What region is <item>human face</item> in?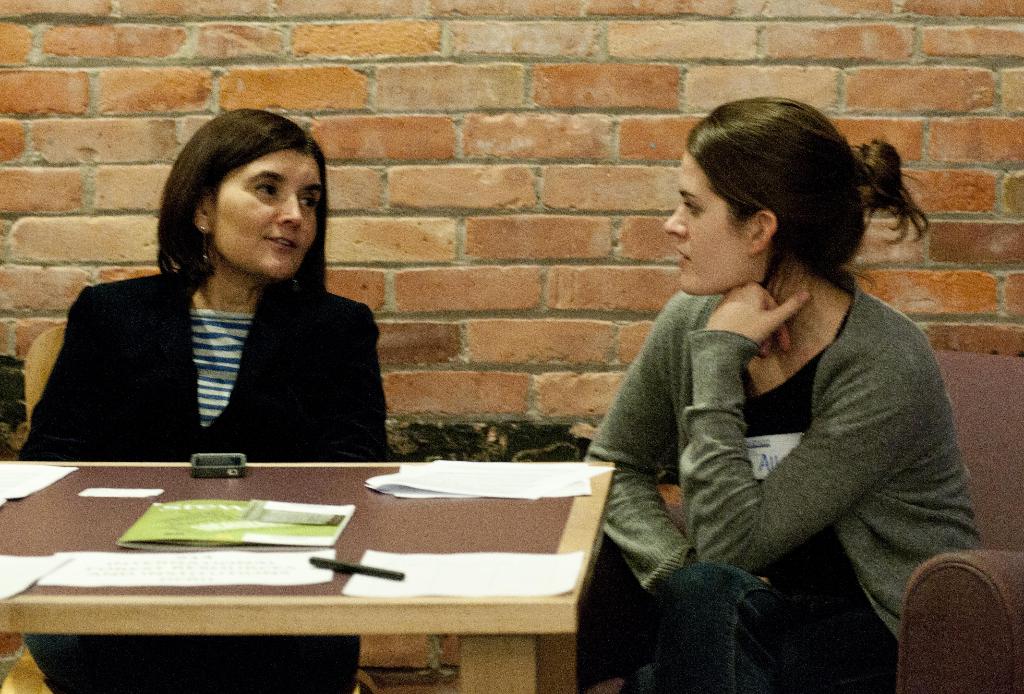
662:152:743:285.
